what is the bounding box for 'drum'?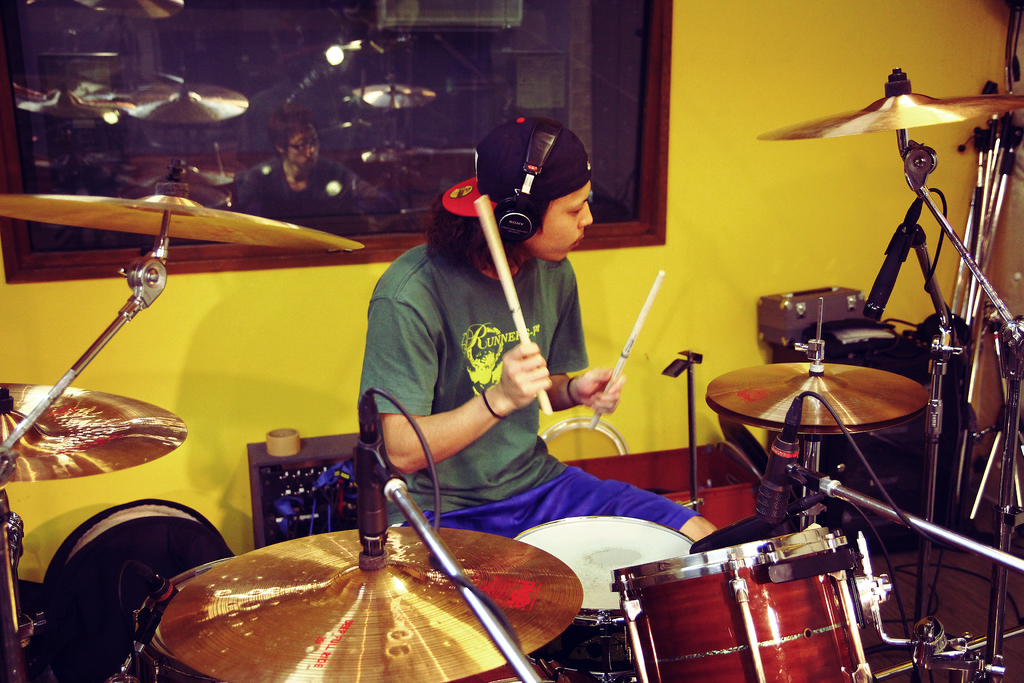
l=611, t=520, r=874, b=682.
